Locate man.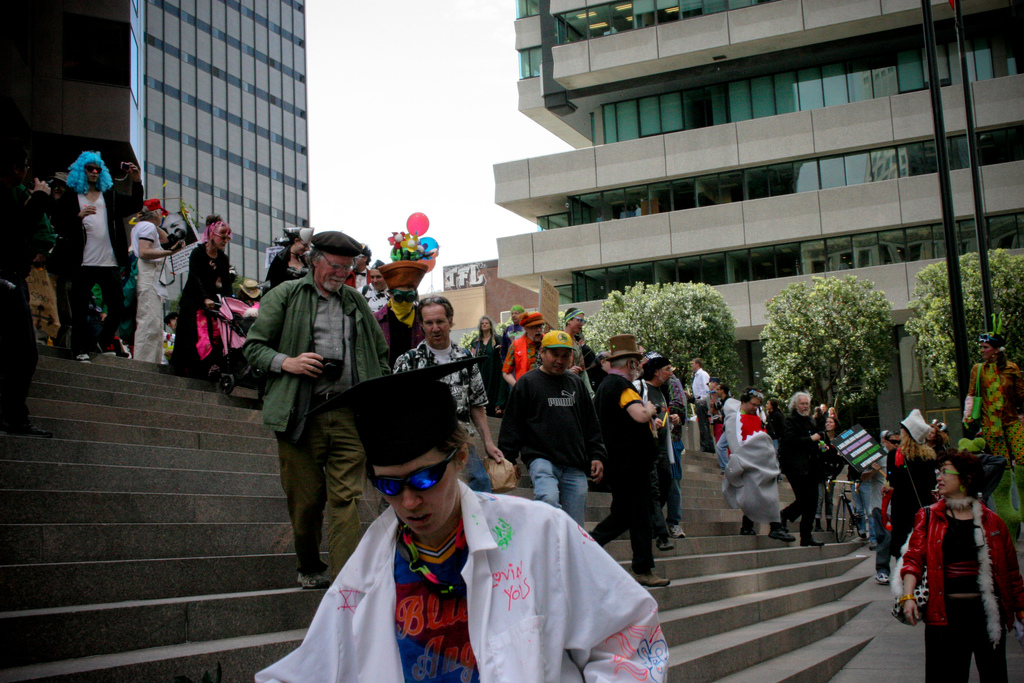
Bounding box: bbox=(506, 307, 547, 465).
